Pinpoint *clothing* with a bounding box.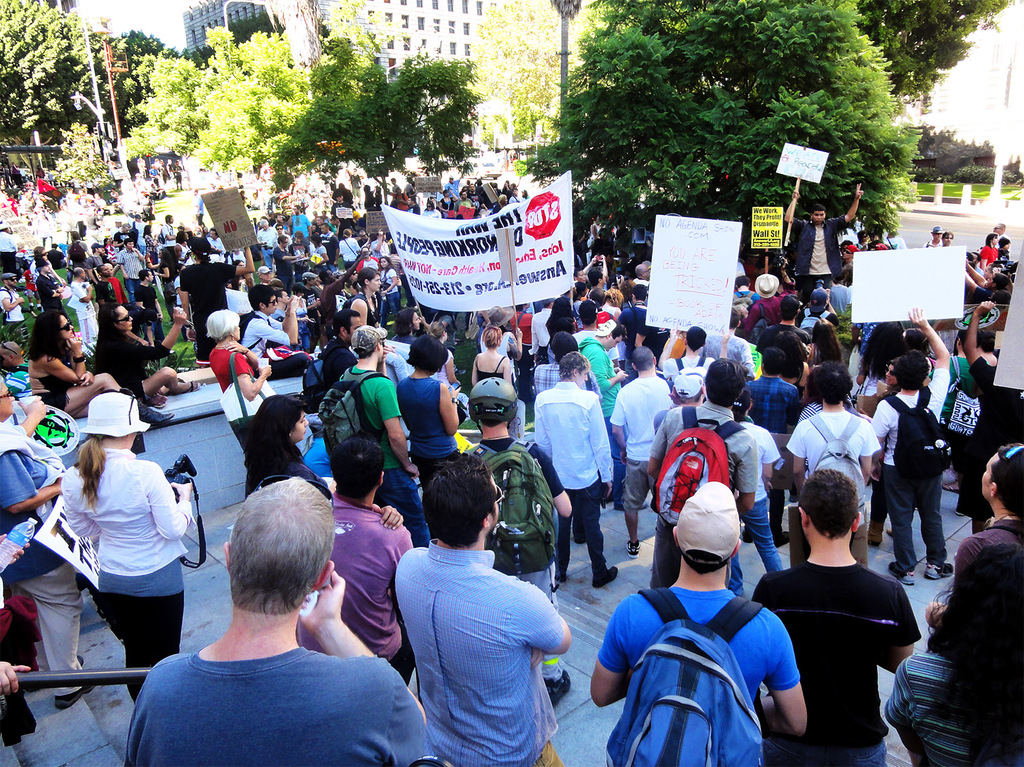
BBox(335, 366, 404, 468).
